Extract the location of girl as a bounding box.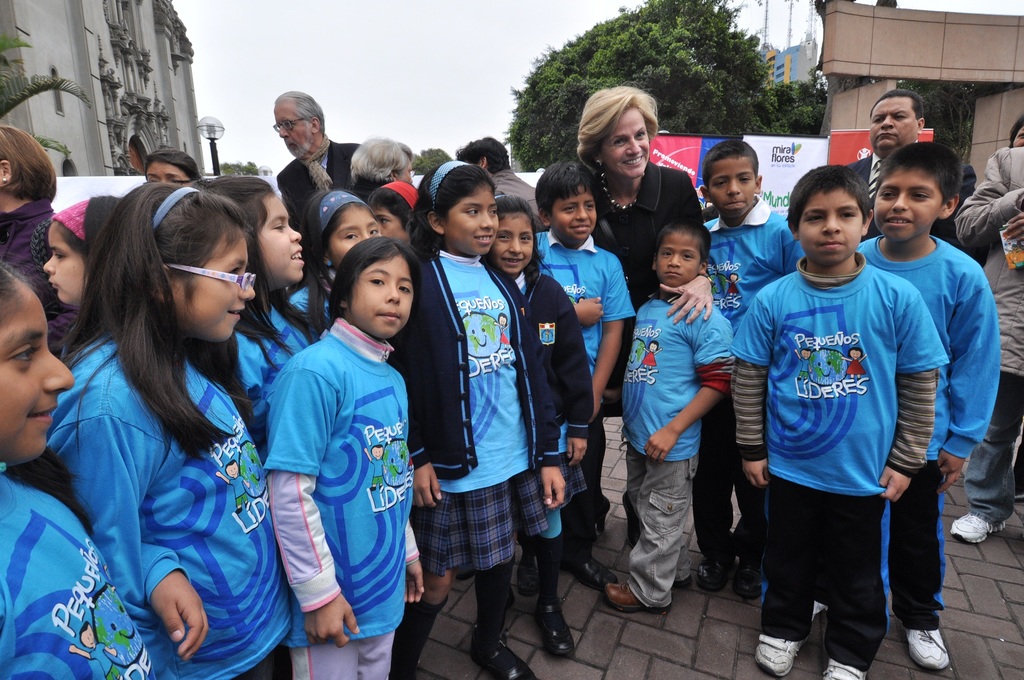
<bbox>42, 197, 119, 362</bbox>.
